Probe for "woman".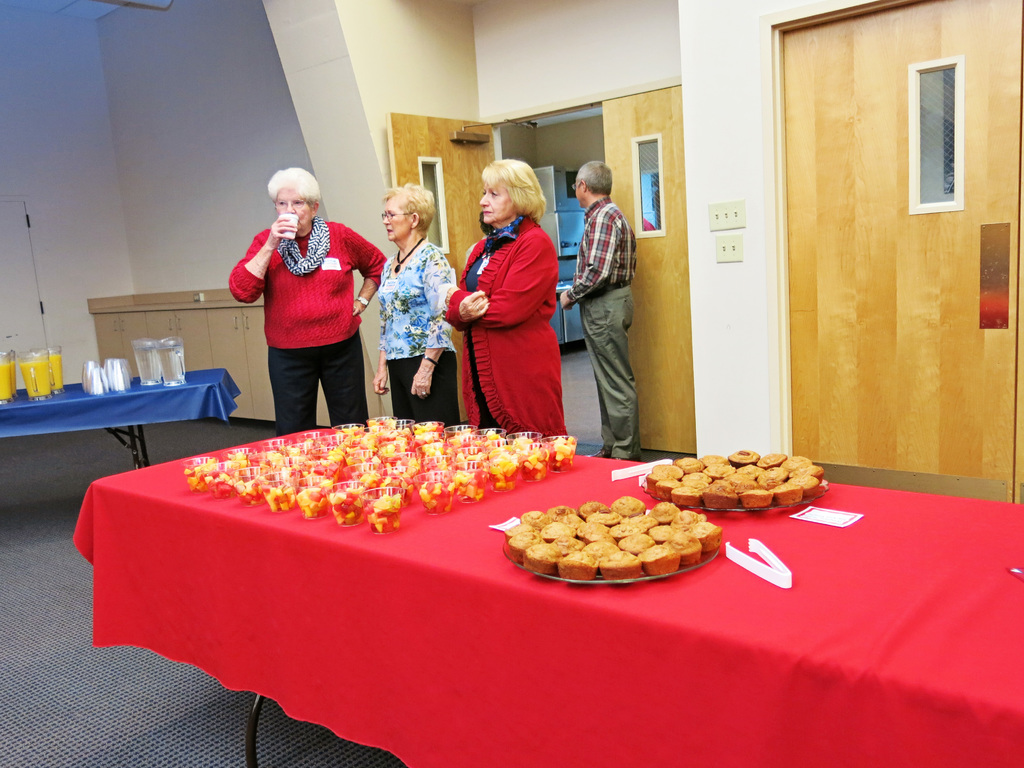
Probe result: bbox=(372, 182, 454, 433).
